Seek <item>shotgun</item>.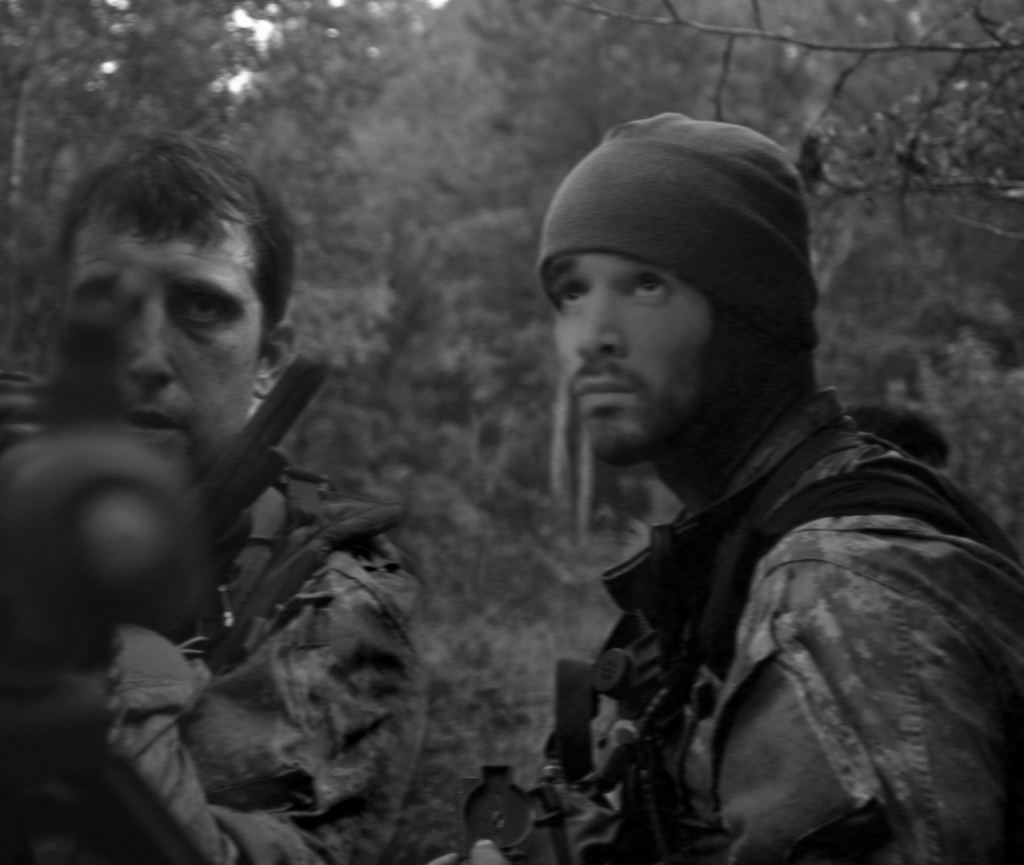
Rect(458, 646, 664, 864).
